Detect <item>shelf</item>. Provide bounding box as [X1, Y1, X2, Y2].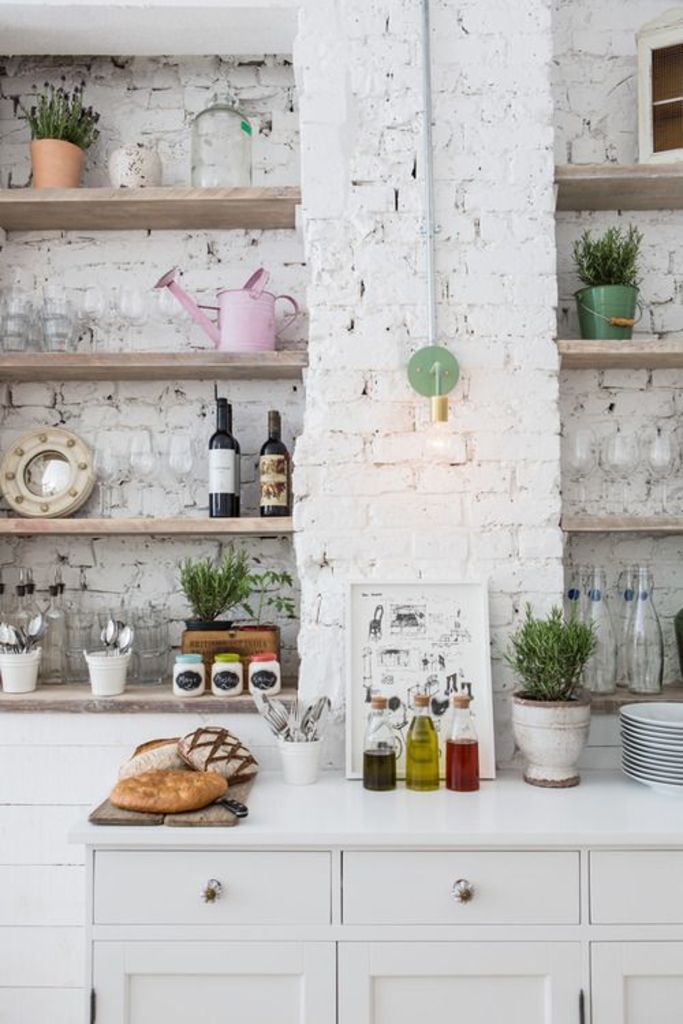
[559, 511, 682, 541].
